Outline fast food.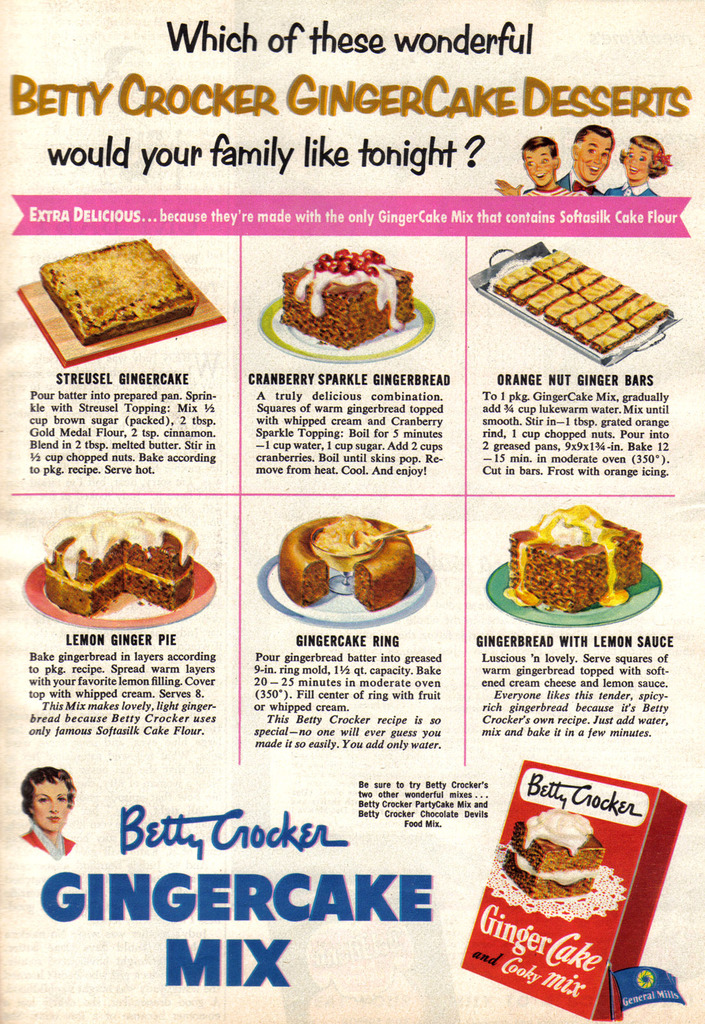
Outline: (40,242,201,347).
